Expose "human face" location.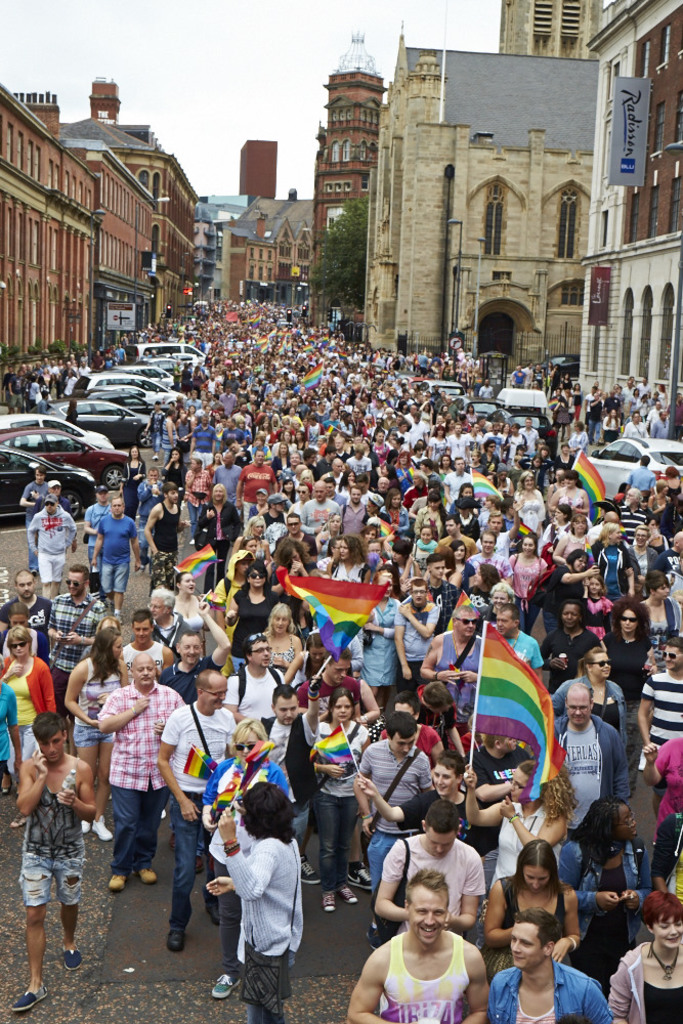
Exposed at select_region(378, 480, 387, 493).
